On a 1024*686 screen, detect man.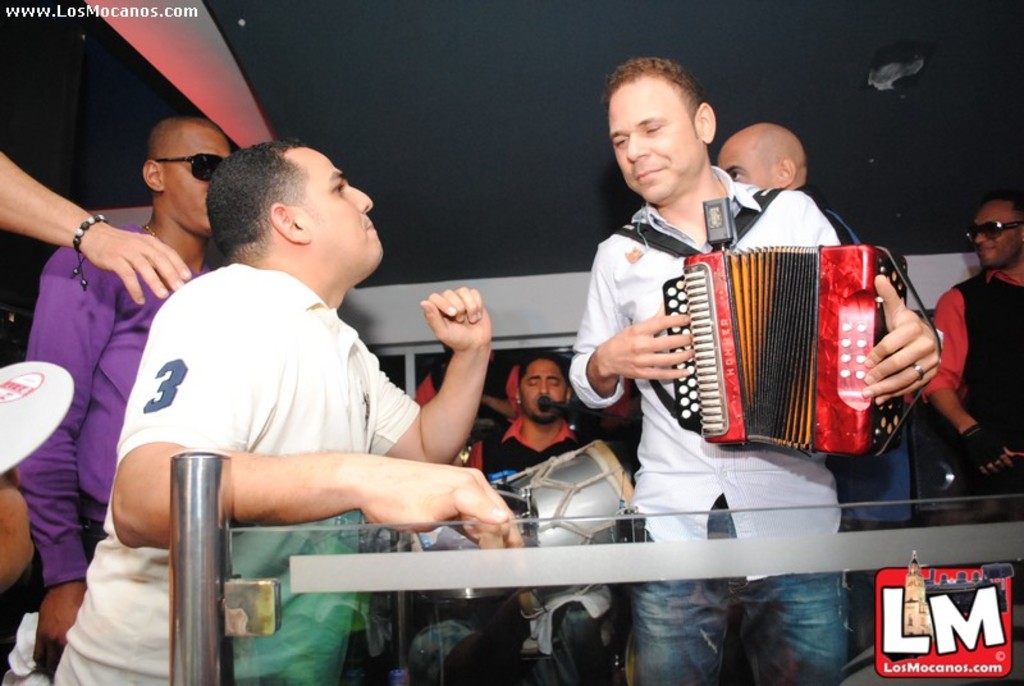
46/141/563/685.
